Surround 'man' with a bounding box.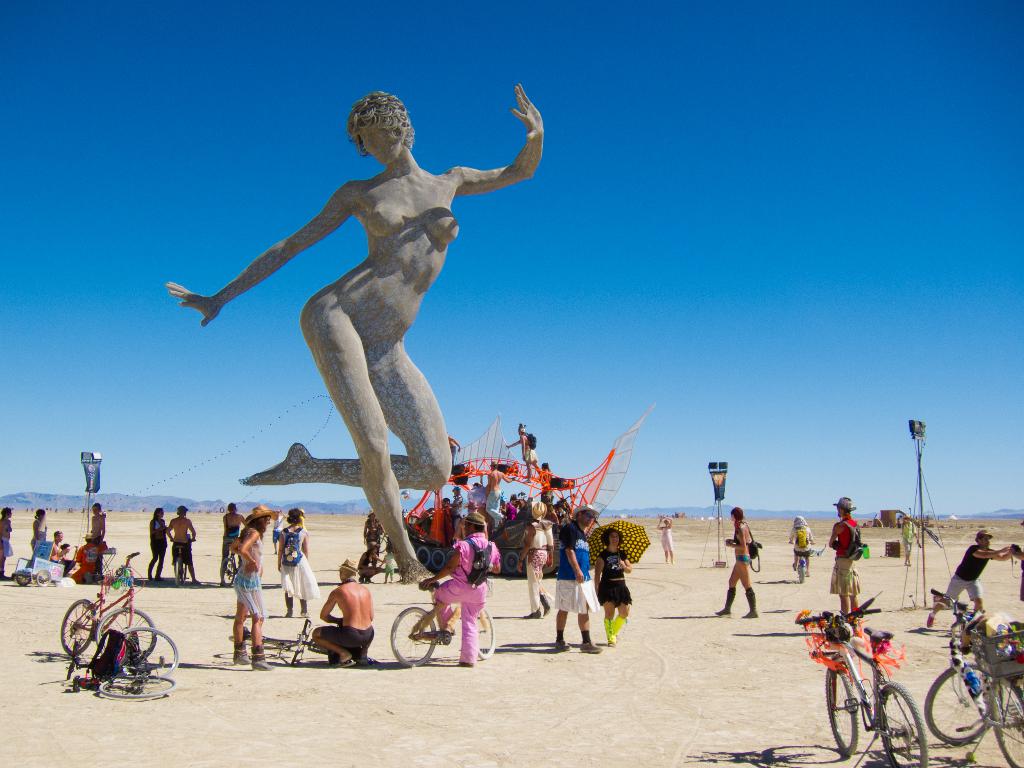
164 510 200 573.
